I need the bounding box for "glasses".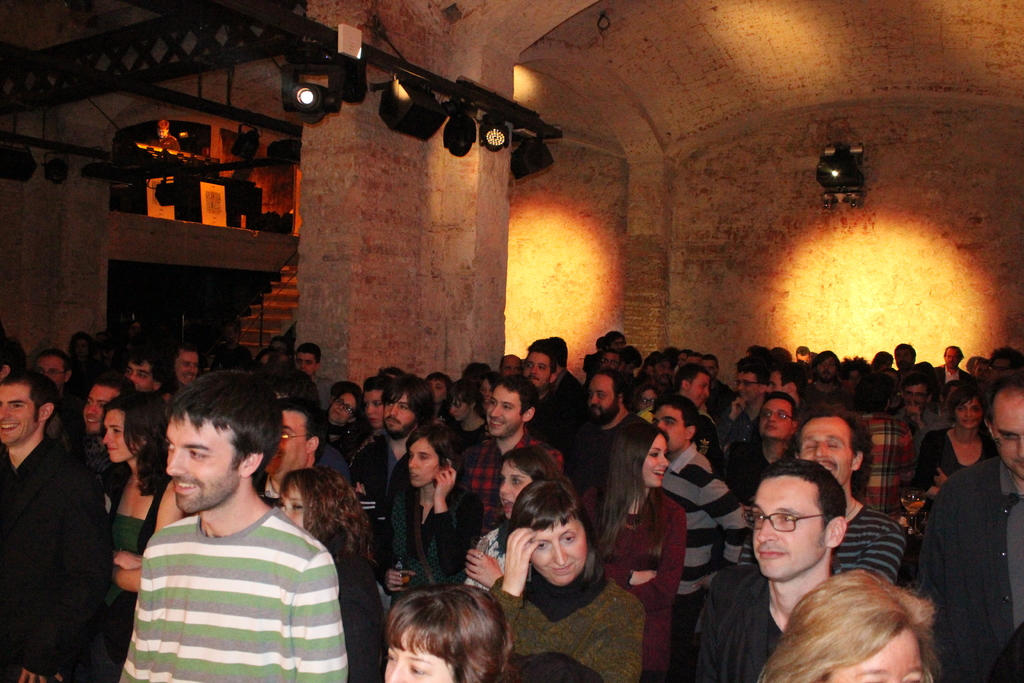
Here it is: {"left": 280, "top": 428, "right": 310, "bottom": 441}.
